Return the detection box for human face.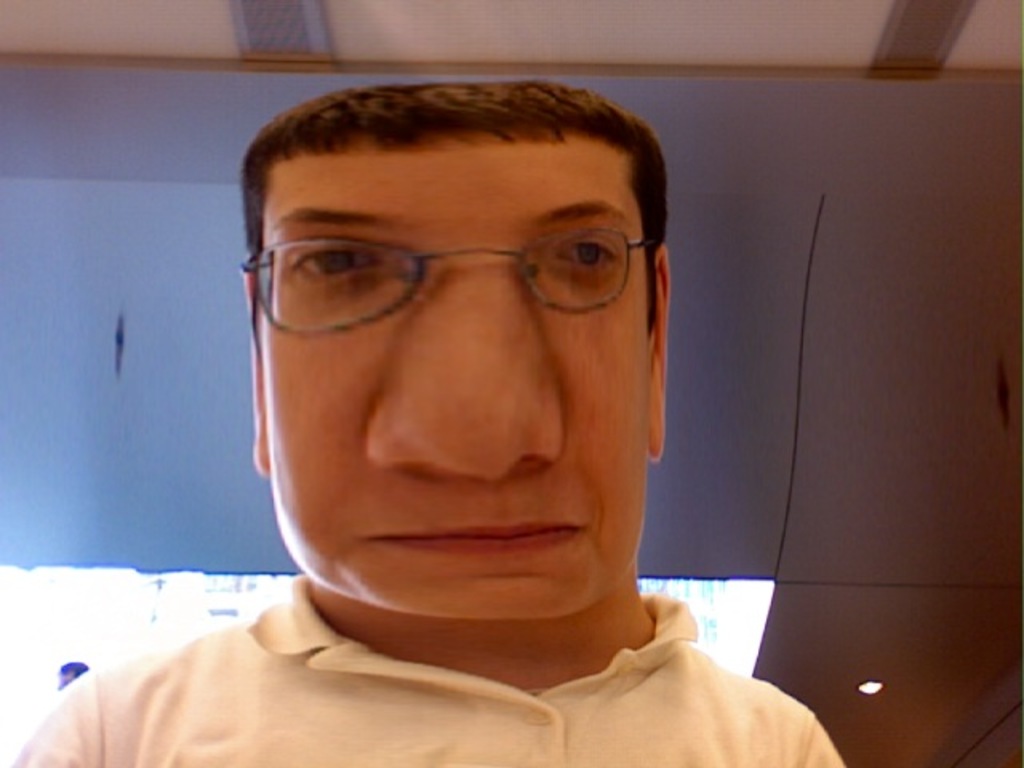
l=266, t=139, r=648, b=621.
